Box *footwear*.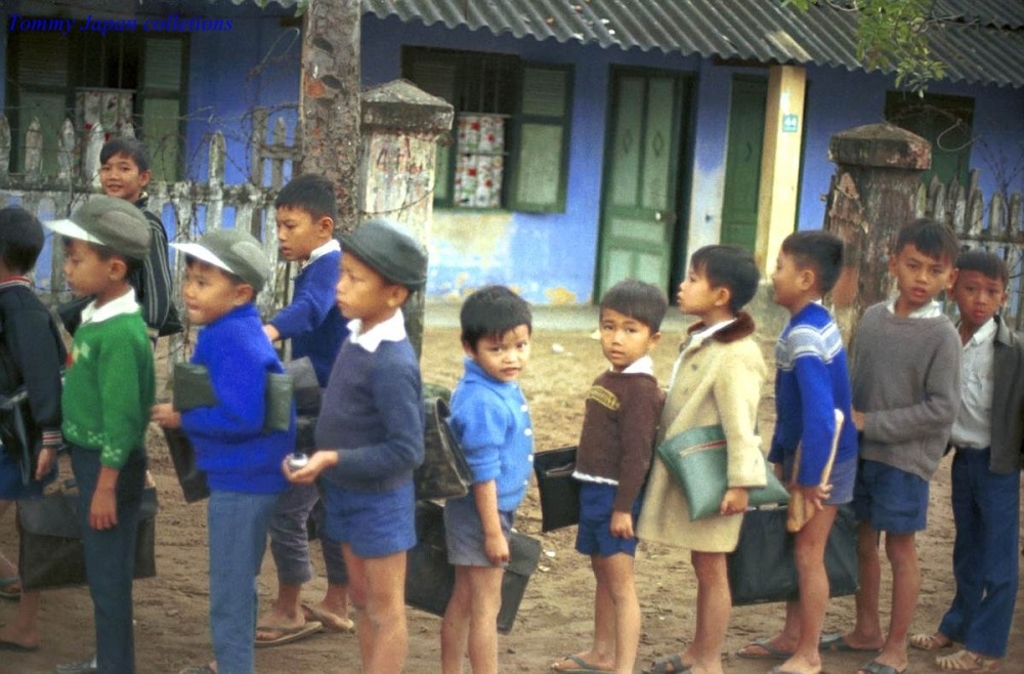
bbox=[944, 651, 1007, 673].
